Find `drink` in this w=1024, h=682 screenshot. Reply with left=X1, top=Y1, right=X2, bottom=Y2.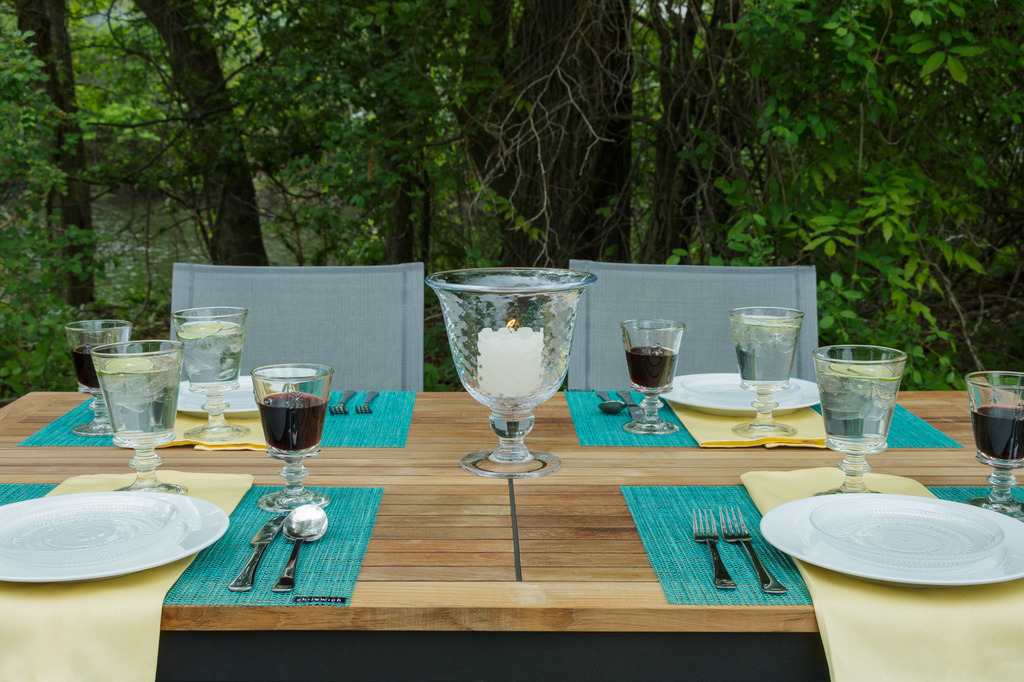
left=83, top=344, right=175, bottom=466.
